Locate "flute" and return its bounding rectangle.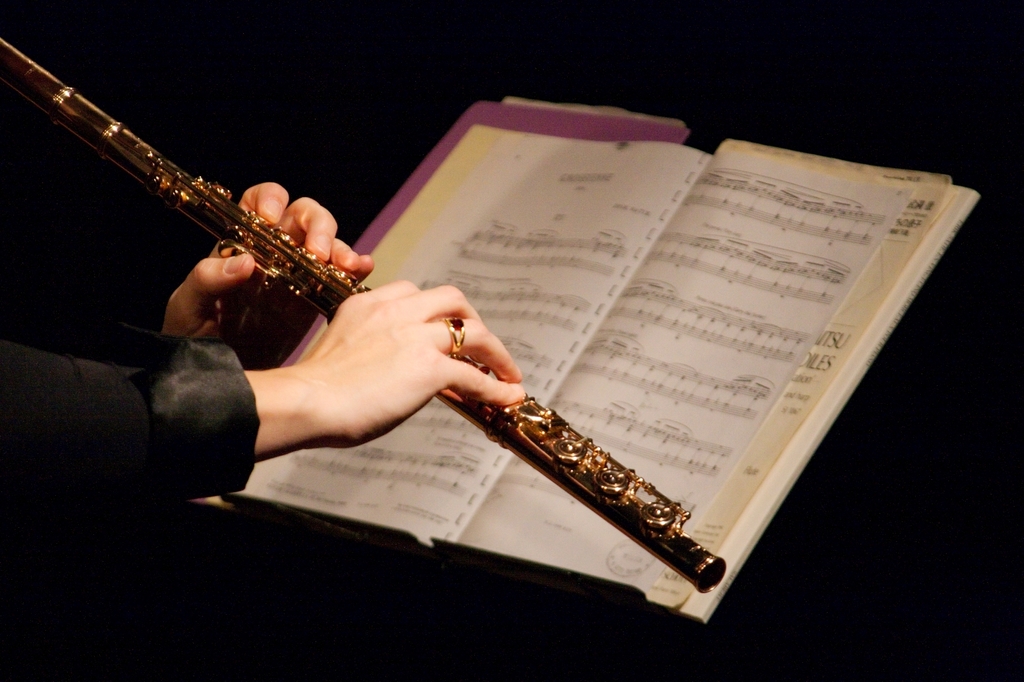
0,40,726,594.
